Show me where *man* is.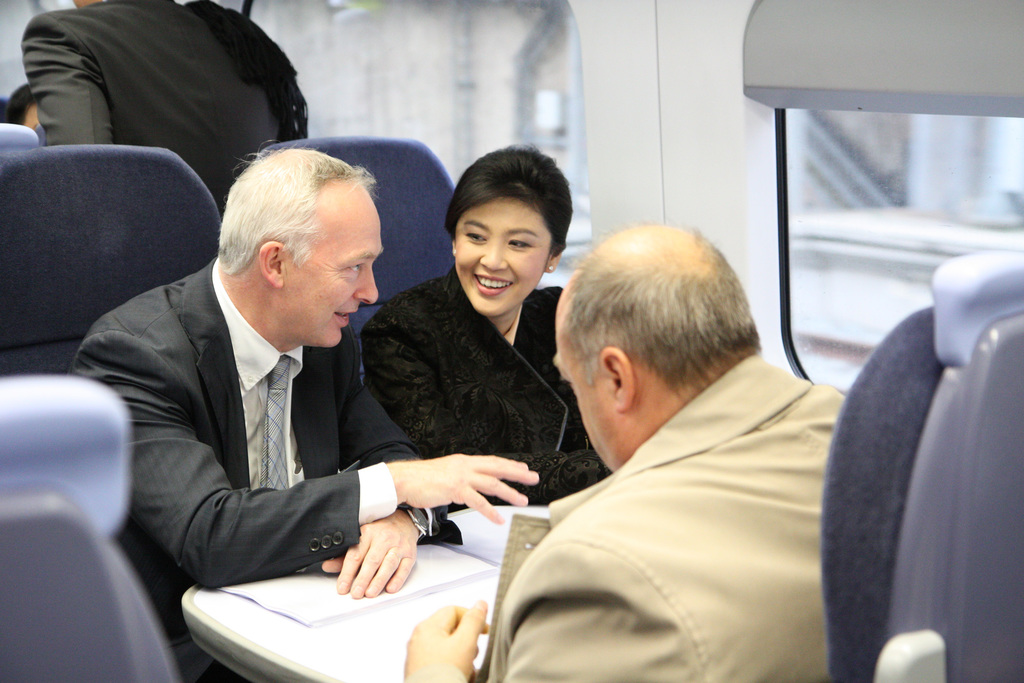
*man* is at x1=64, y1=138, x2=540, y2=682.
